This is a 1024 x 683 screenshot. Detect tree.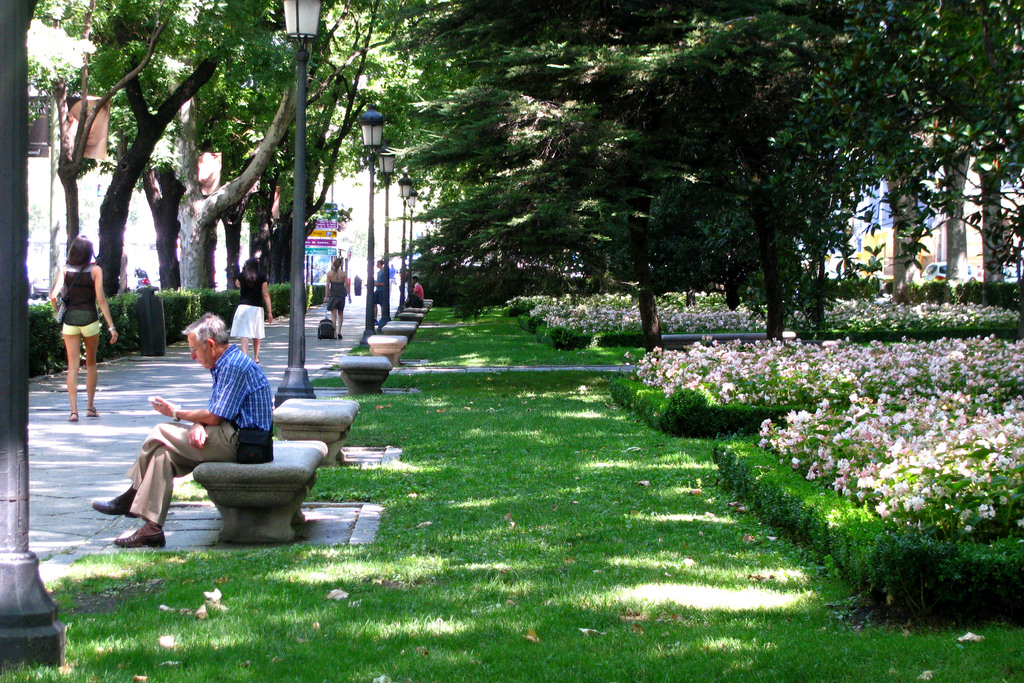
left=310, top=0, right=489, bottom=195.
